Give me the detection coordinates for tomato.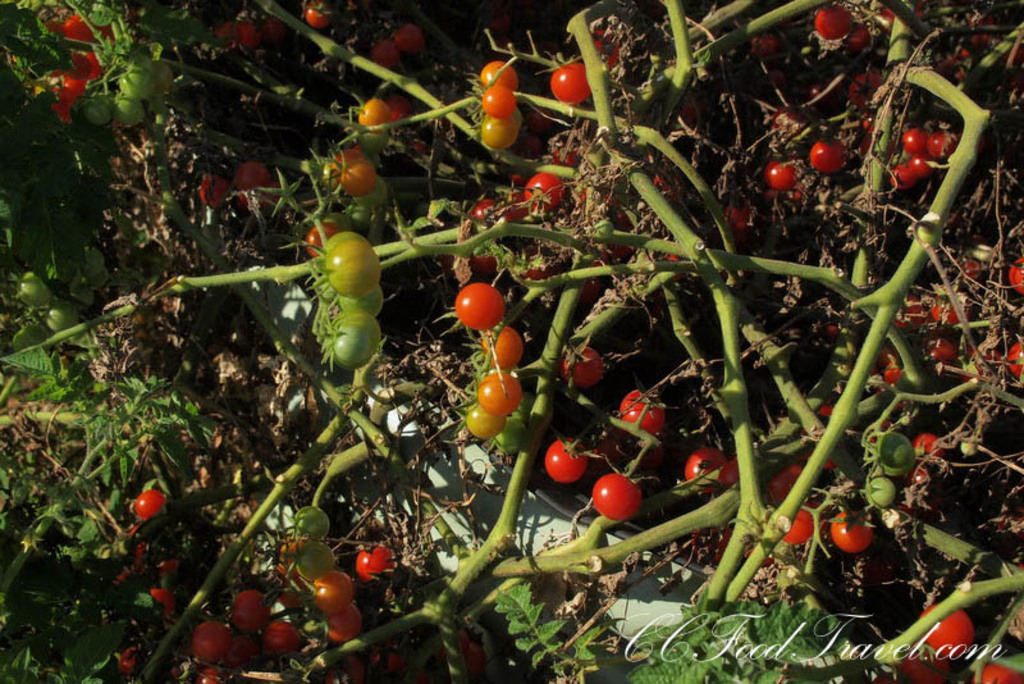
550 63 589 108.
